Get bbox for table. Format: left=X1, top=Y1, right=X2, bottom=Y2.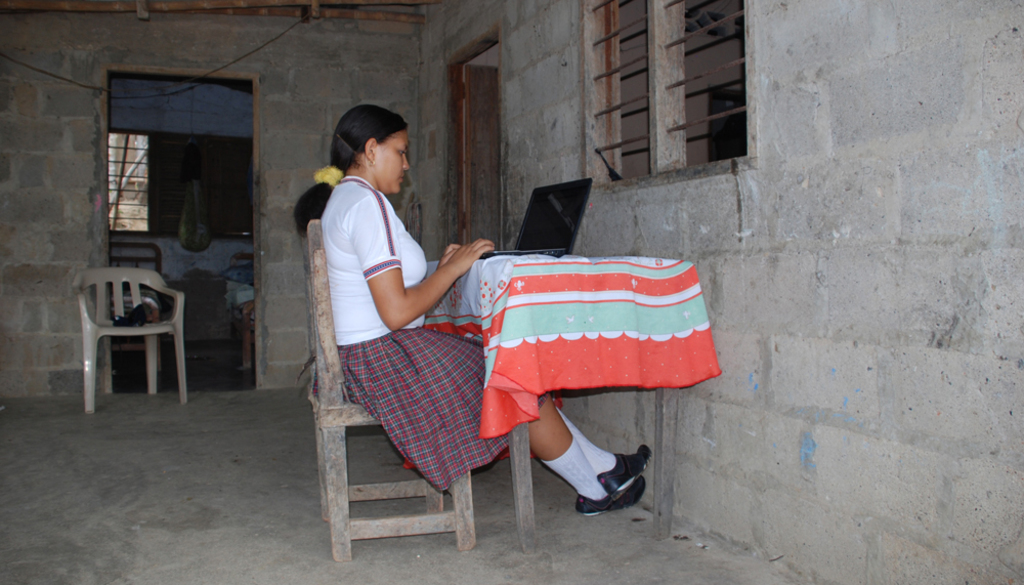
left=419, top=222, right=727, bottom=459.
